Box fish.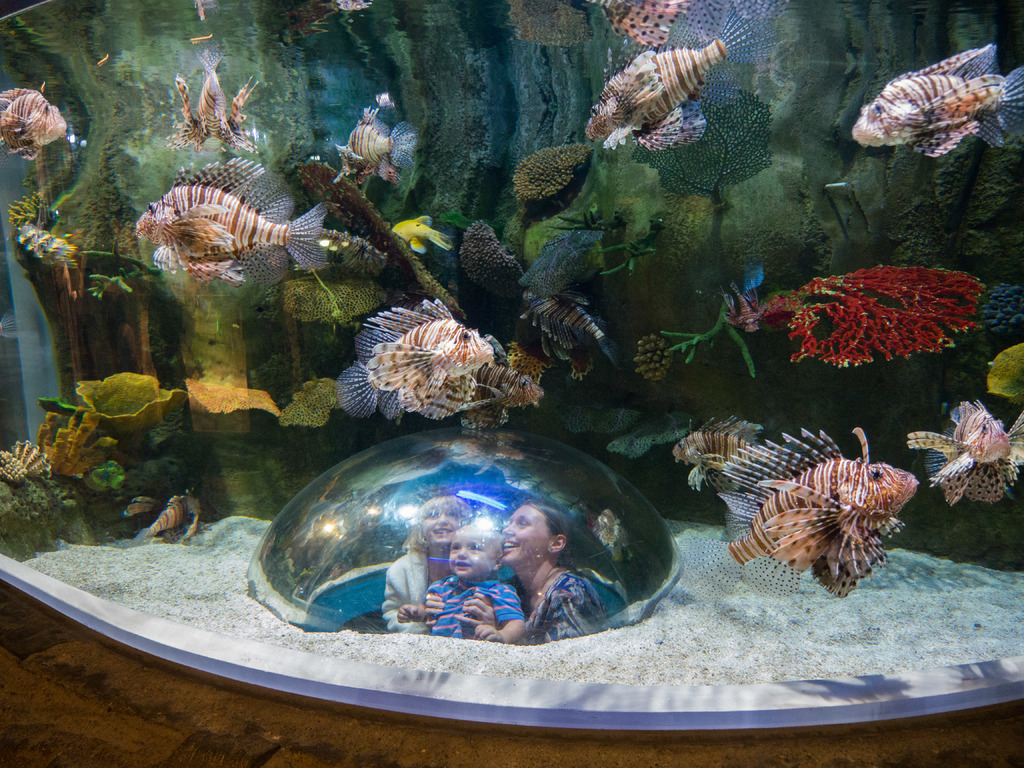
(x1=333, y1=103, x2=418, y2=184).
